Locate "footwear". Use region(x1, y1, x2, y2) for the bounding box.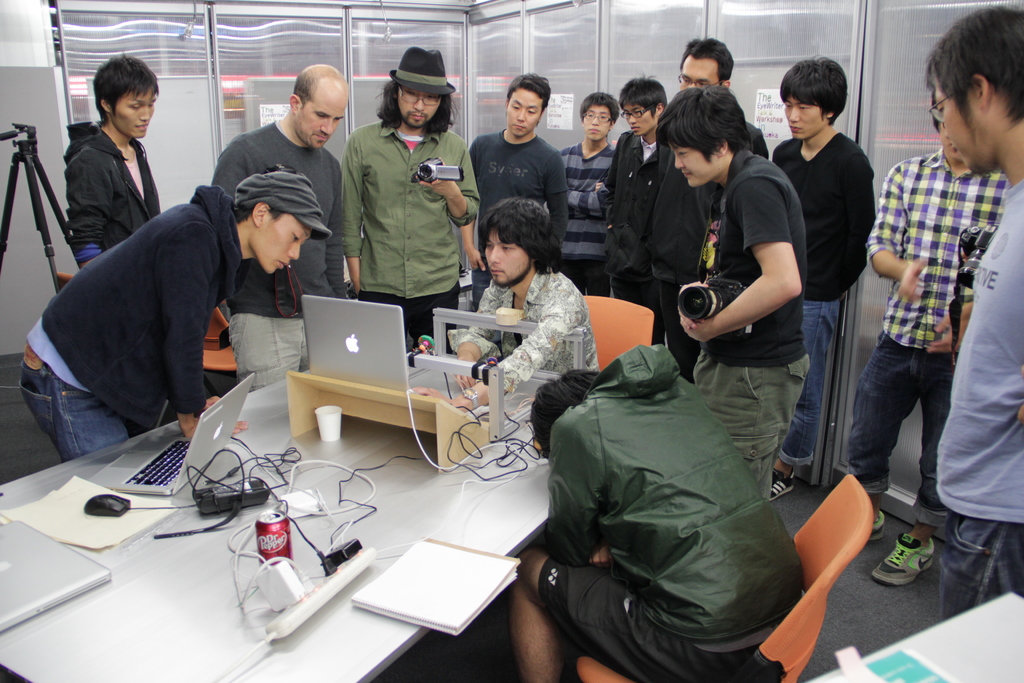
region(850, 513, 888, 545).
